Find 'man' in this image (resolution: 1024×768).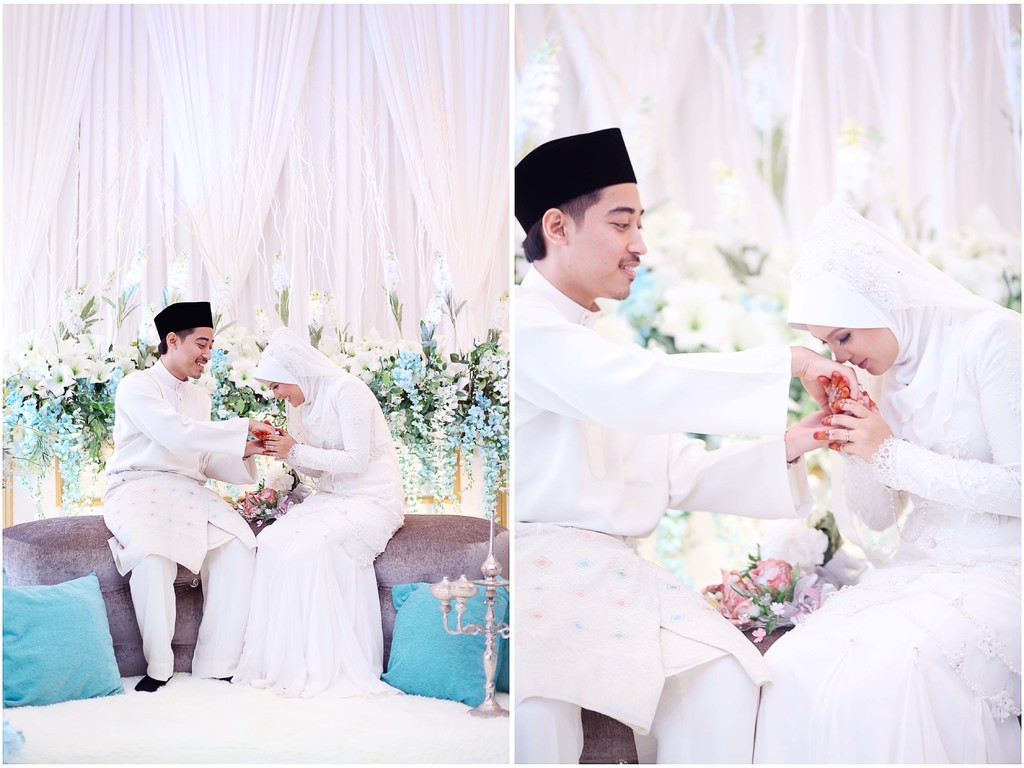
[x1=512, y1=126, x2=860, y2=767].
